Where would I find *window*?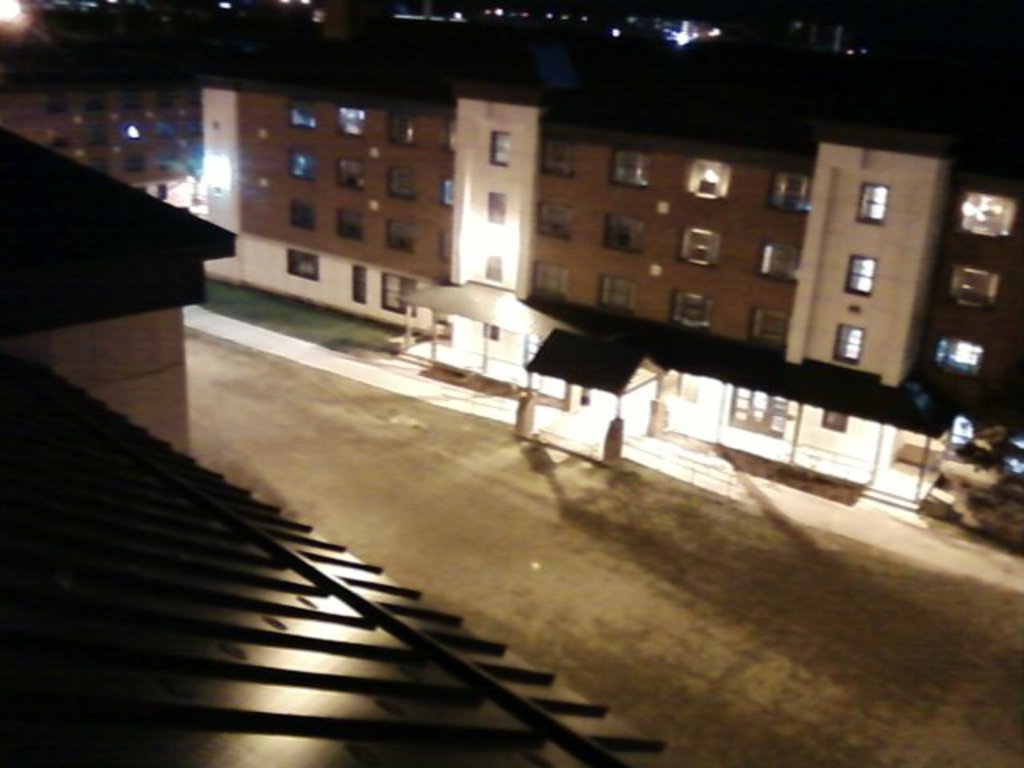
At x1=757 y1=238 x2=803 y2=282.
